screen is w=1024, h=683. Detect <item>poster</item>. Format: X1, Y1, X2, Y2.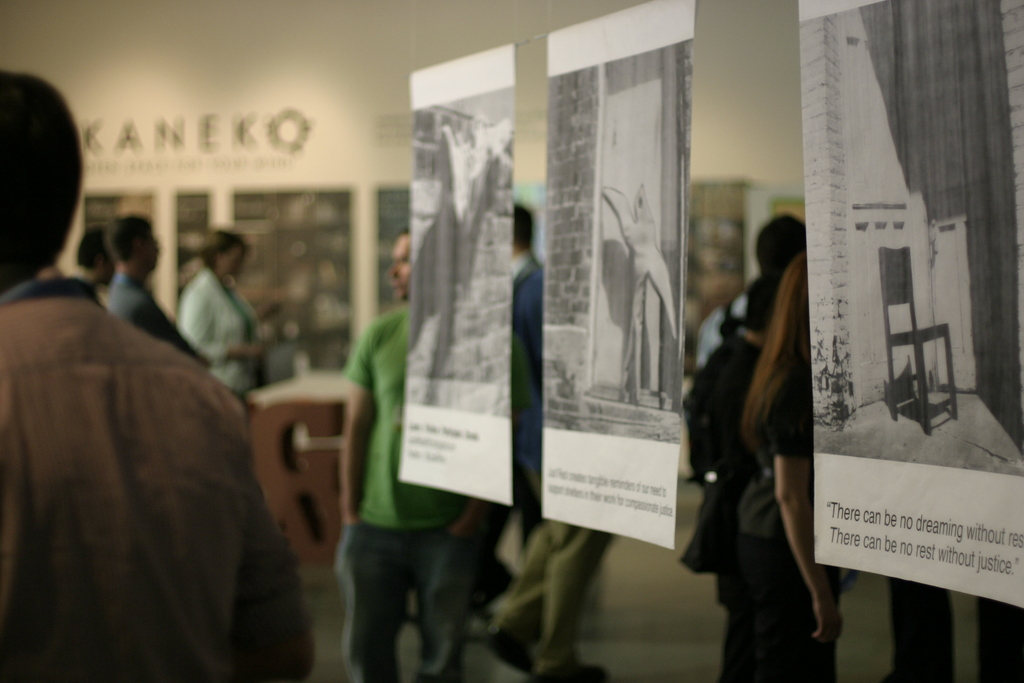
543, 0, 697, 557.
